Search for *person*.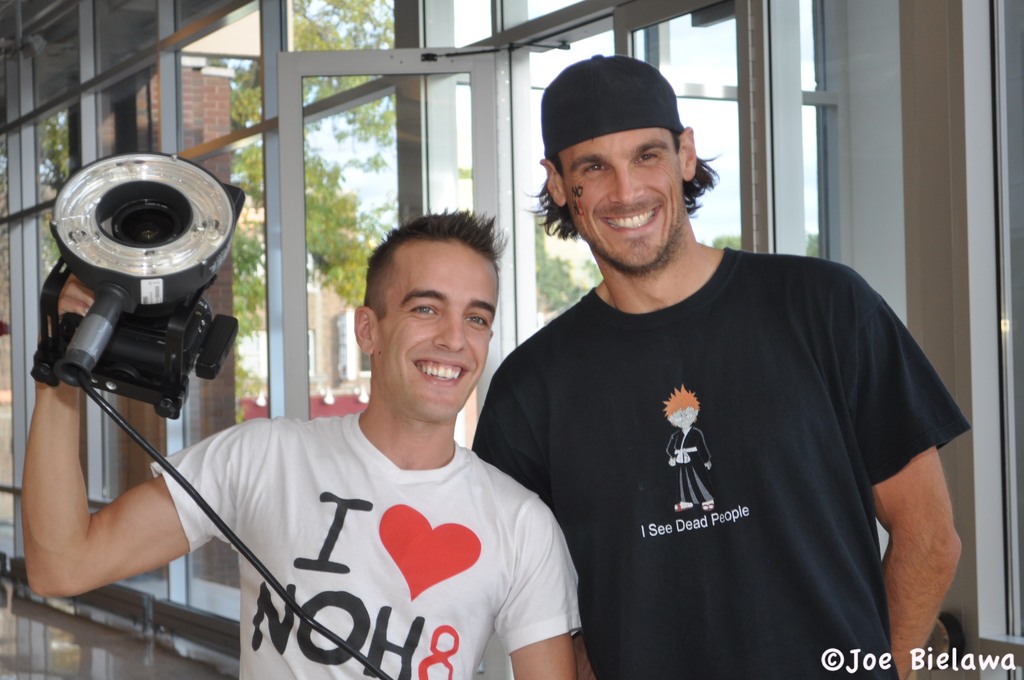
Found at region(468, 53, 965, 679).
